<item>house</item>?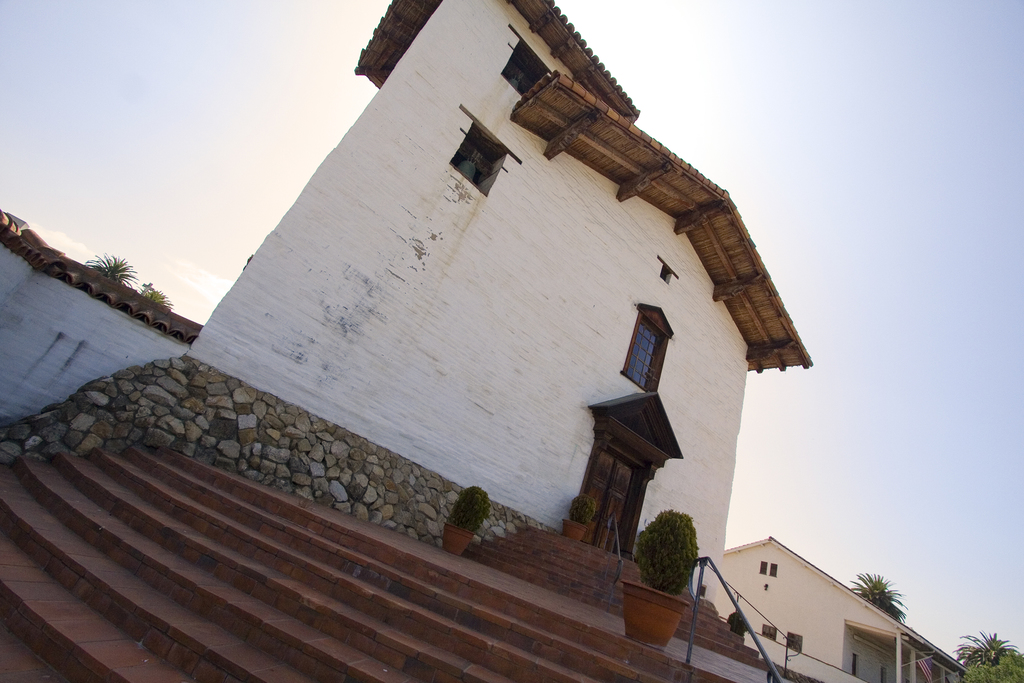
(x1=682, y1=543, x2=965, y2=675)
